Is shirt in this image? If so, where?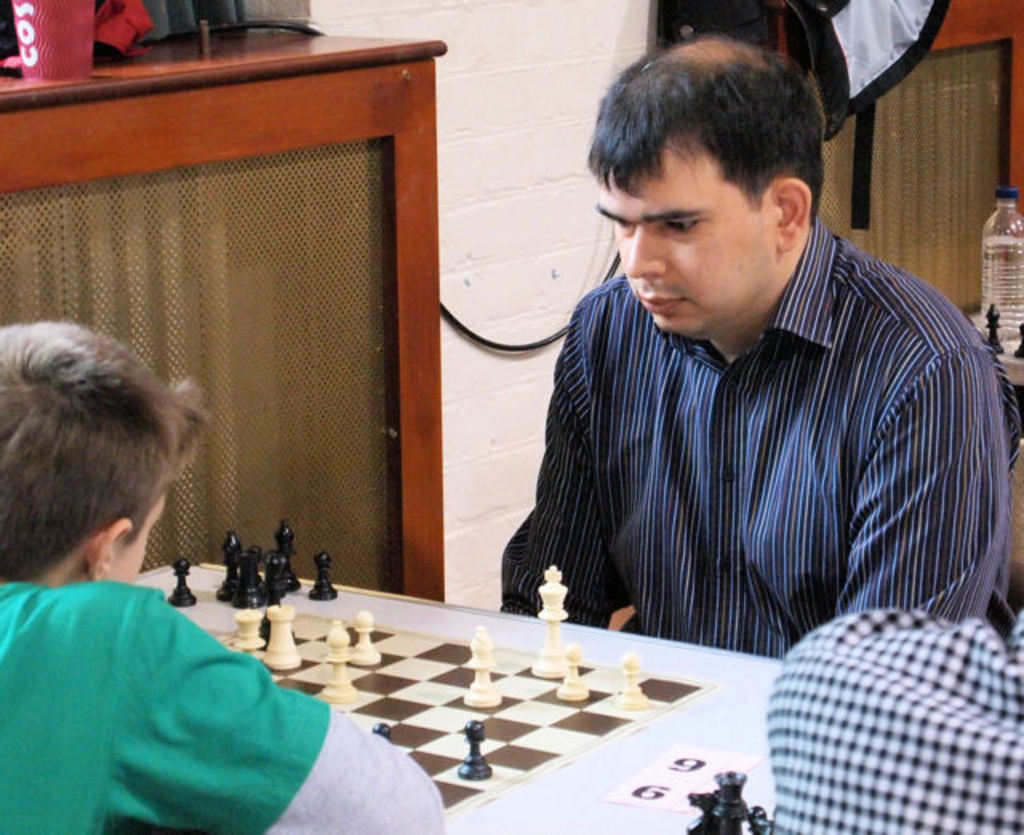
Yes, at <box>498,218,1013,661</box>.
